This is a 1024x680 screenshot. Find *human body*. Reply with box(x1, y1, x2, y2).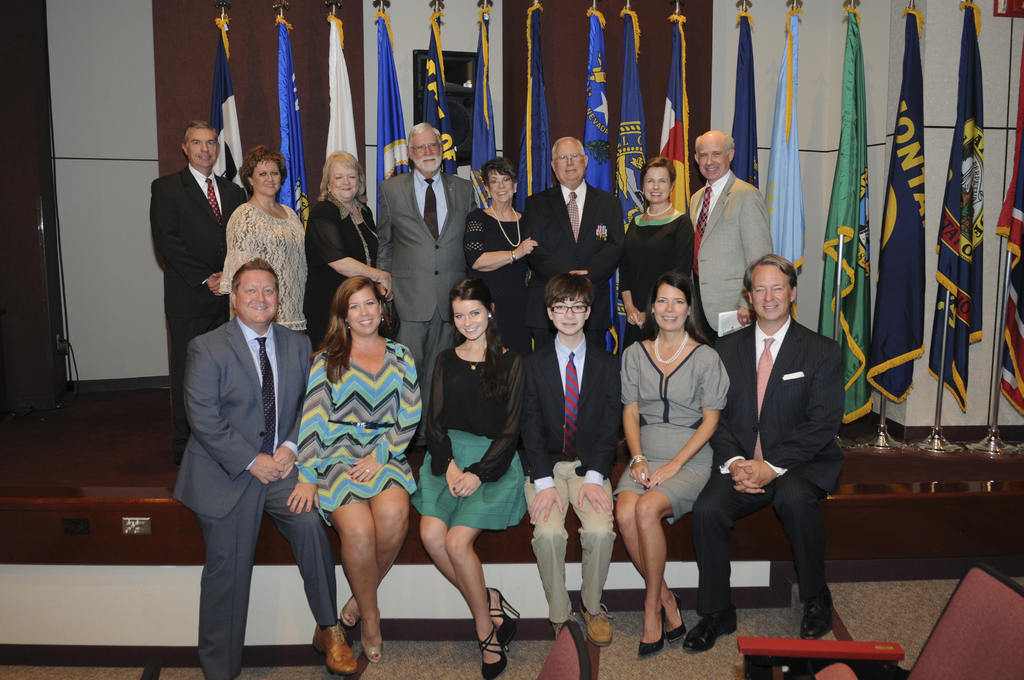
box(287, 226, 443, 671).
